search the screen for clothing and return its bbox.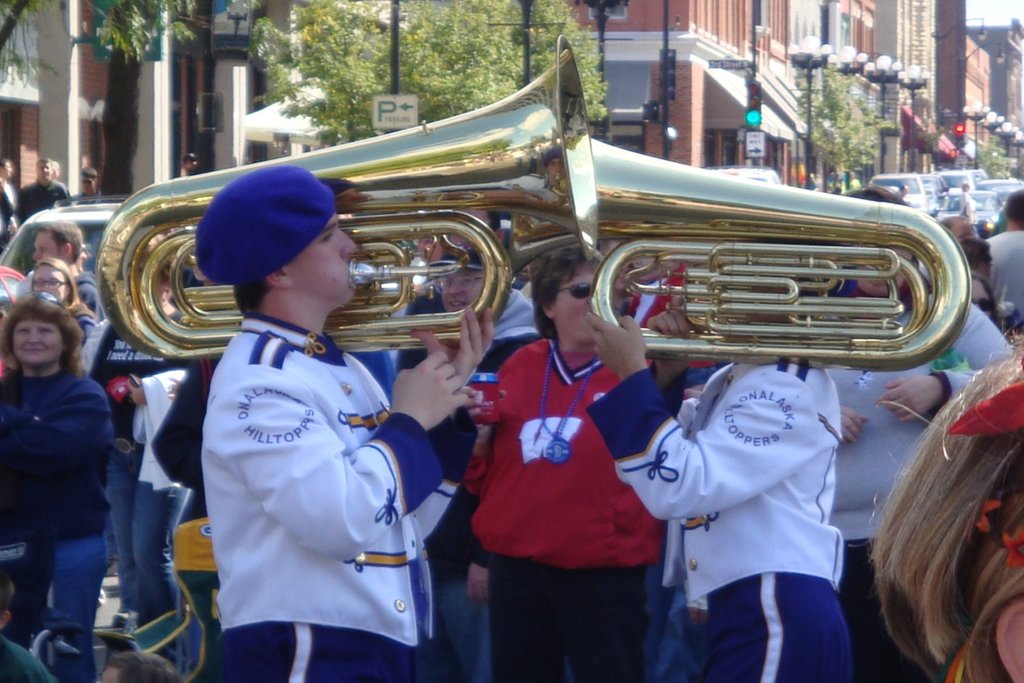
Found: <region>581, 366, 852, 682</region>.
